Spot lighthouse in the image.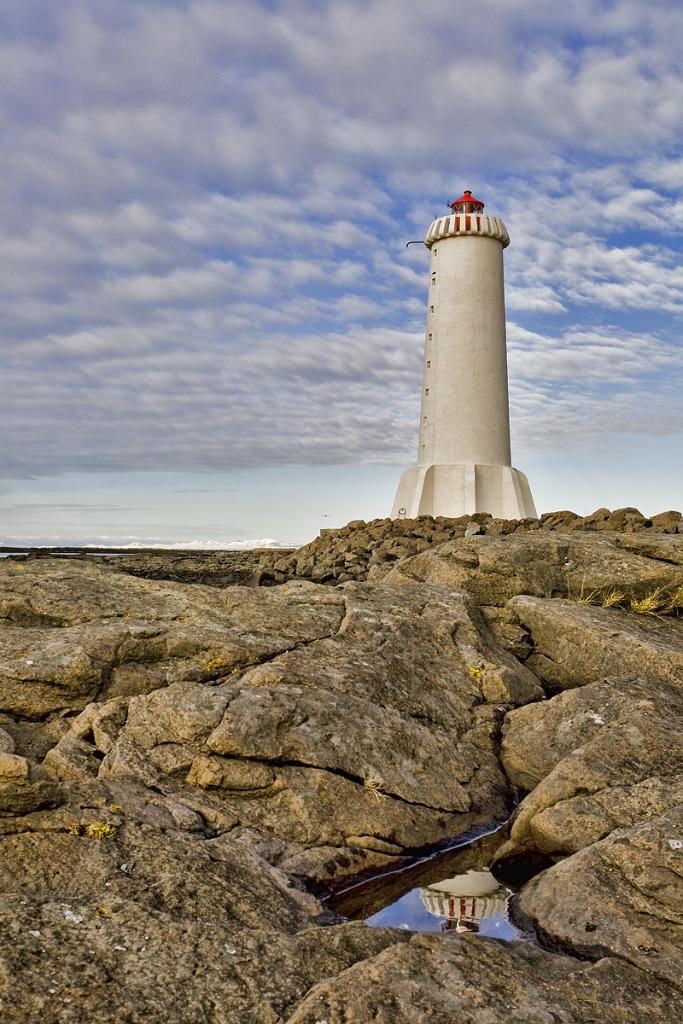
lighthouse found at pyautogui.locateOnScreen(371, 174, 565, 532).
